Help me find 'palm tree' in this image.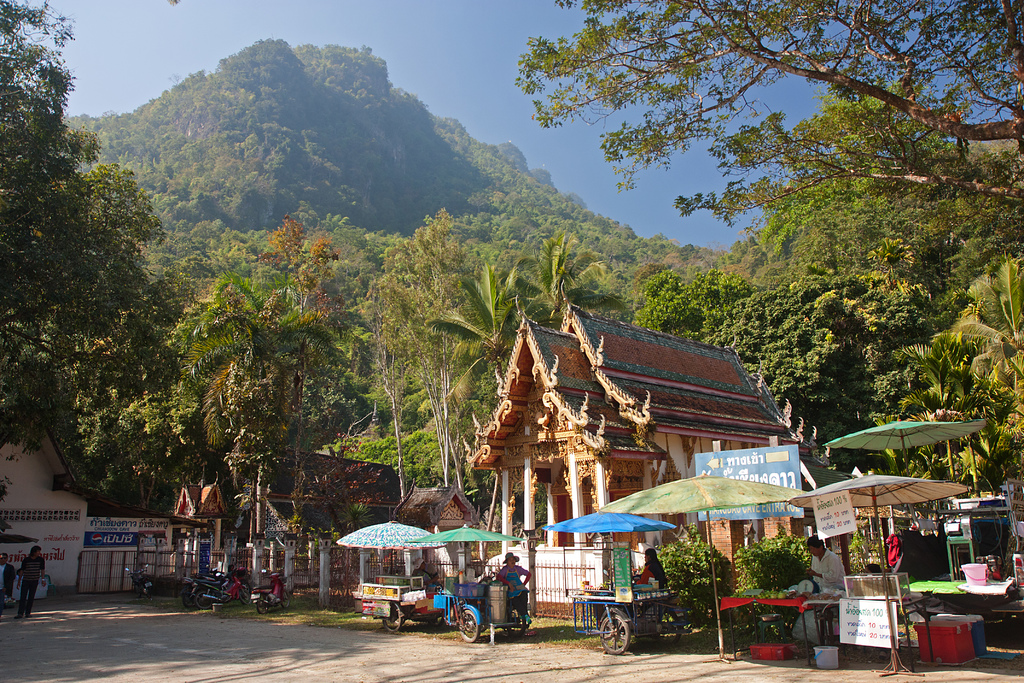
Found it: l=516, t=234, r=630, b=328.
